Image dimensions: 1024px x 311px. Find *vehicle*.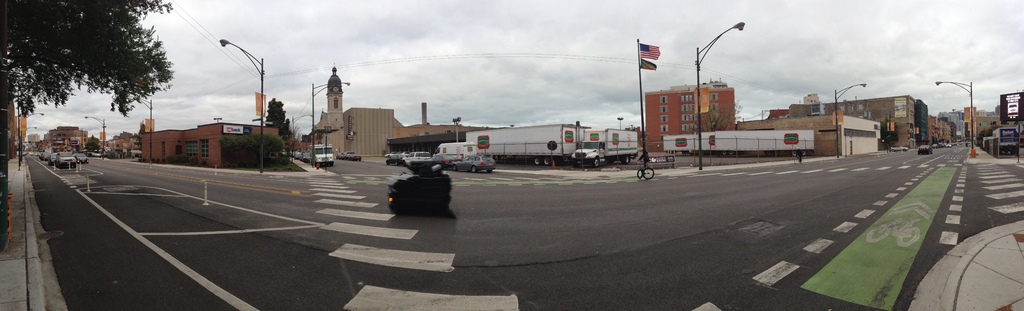
bbox=[637, 168, 655, 182].
